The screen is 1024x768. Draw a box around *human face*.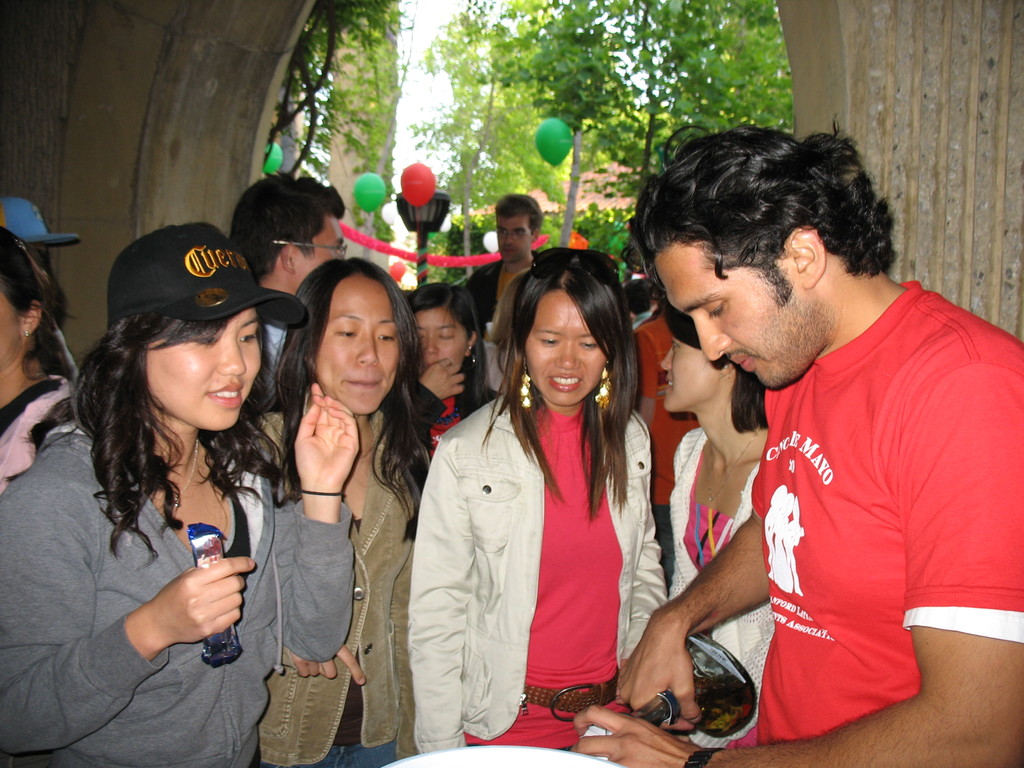
box=[660, 331, 714, 414].
